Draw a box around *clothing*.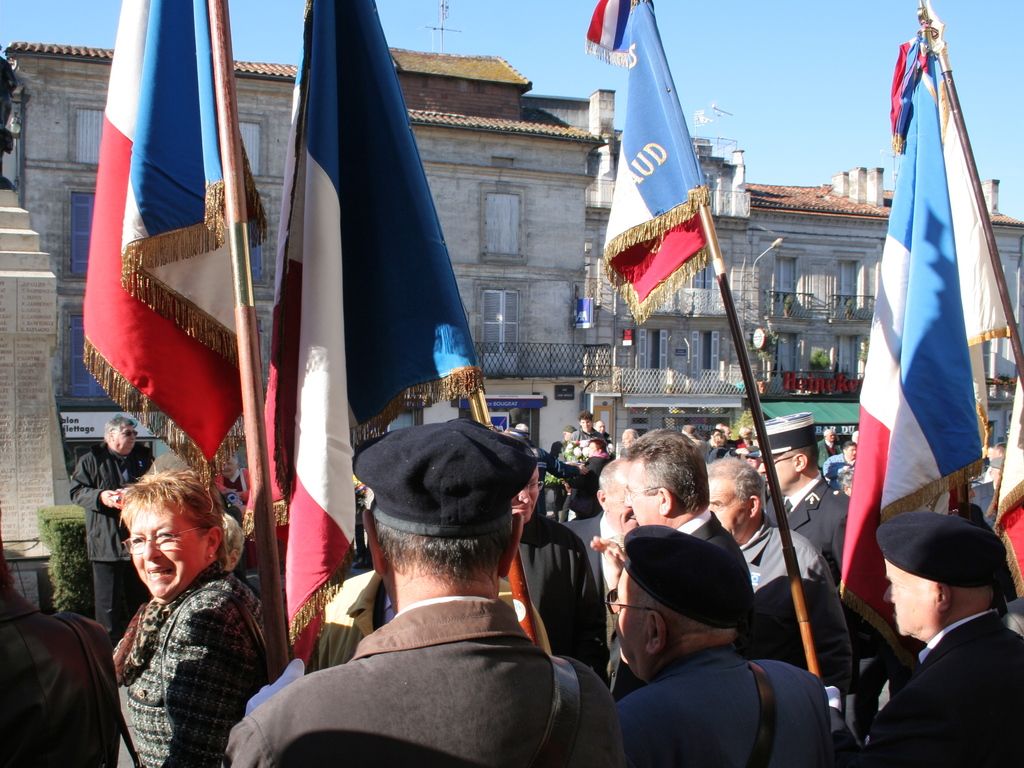
516,510,605,676.
